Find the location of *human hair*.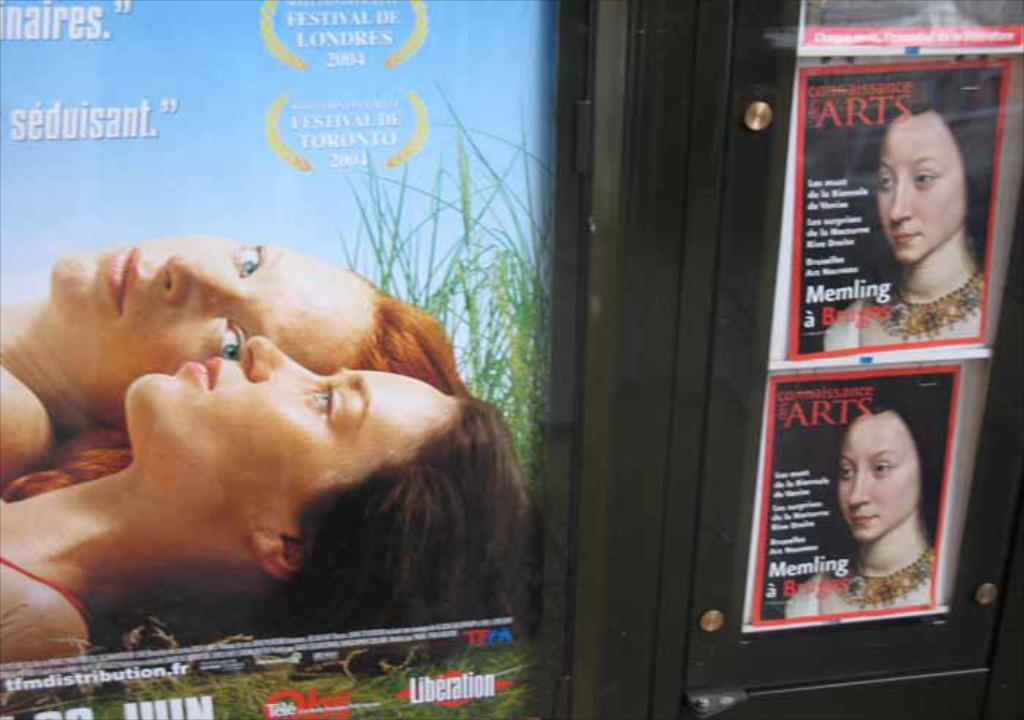
Location: region(848, 389, 954, 550).
